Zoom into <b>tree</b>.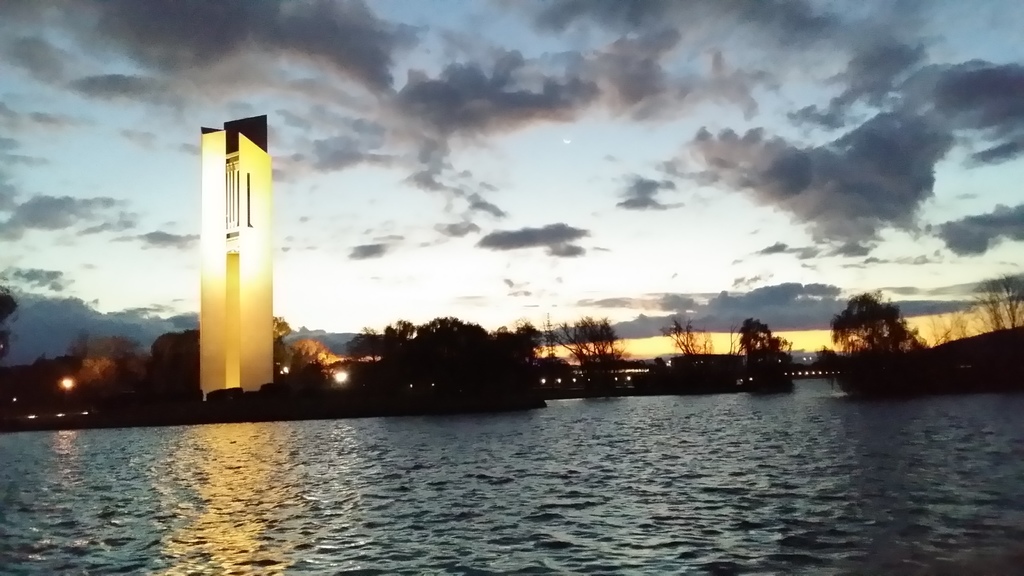
Zoom target: locate(965, 272, 1023, 335).
